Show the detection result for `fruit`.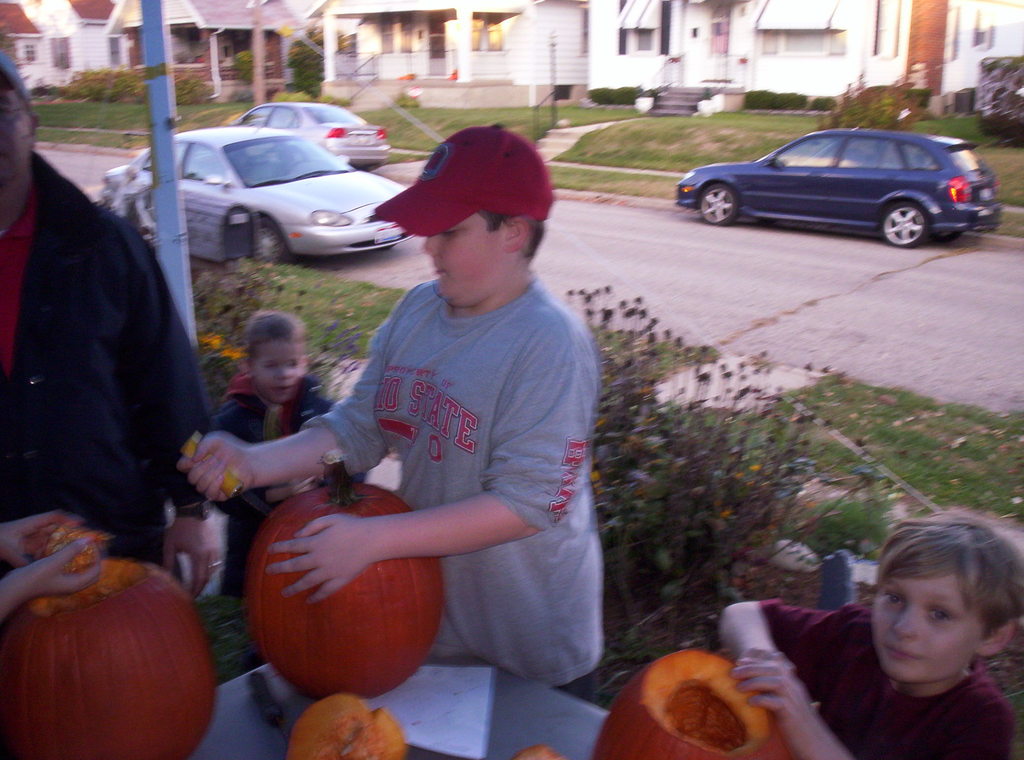
detection(586, 642, 803, 759).
